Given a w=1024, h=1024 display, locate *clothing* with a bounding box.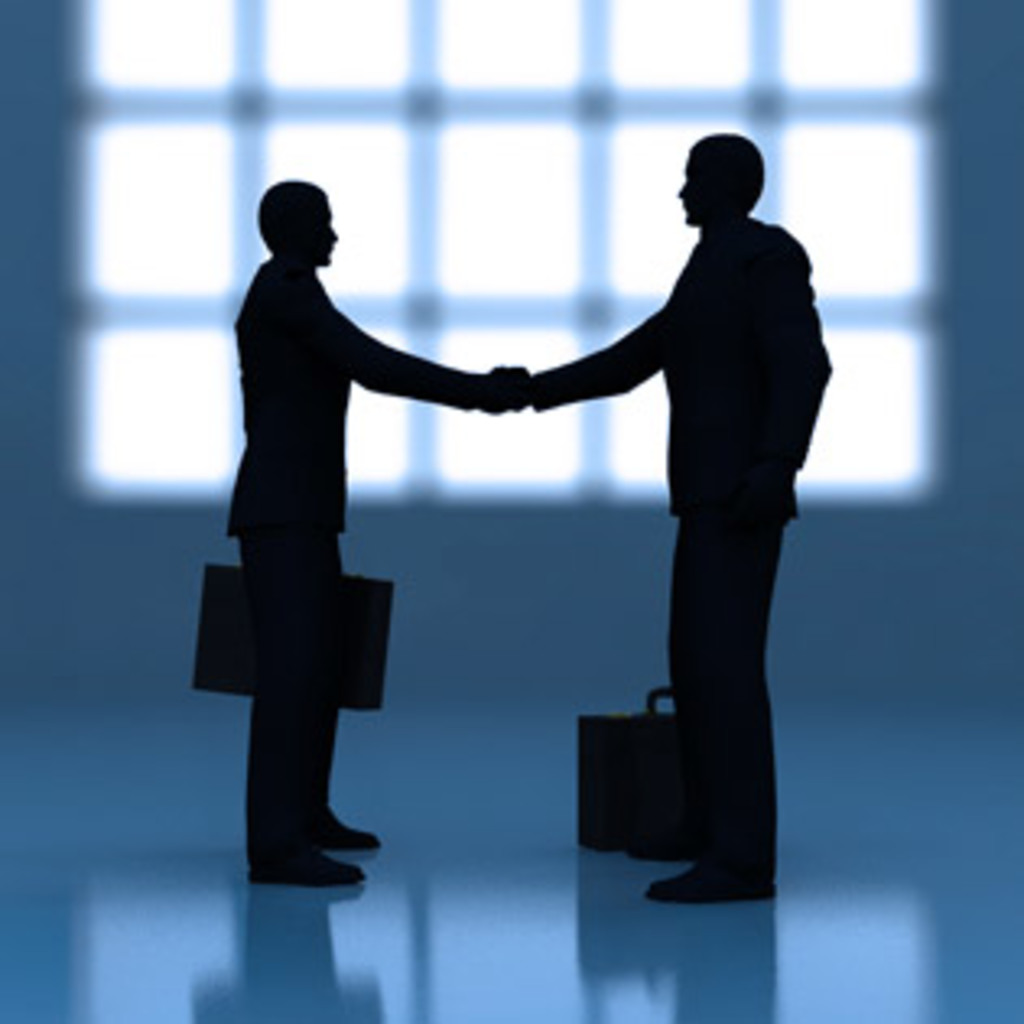
Located: x1=228 y1=257 x2=484 y2=855.
